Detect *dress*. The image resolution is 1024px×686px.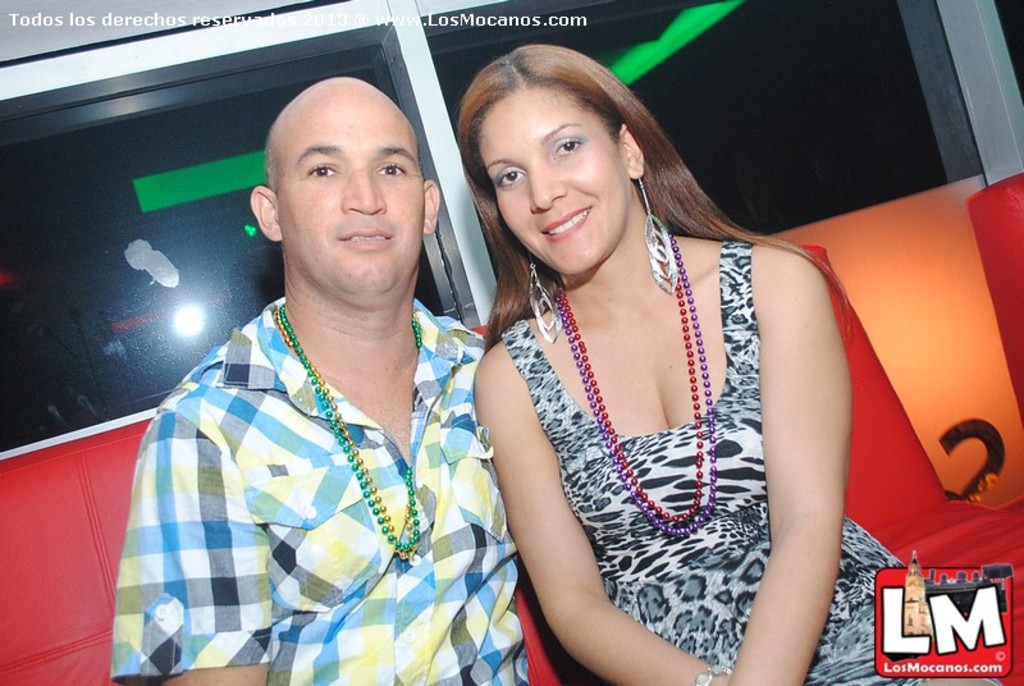
(left=451, top=155, right=951, bottom=669).
